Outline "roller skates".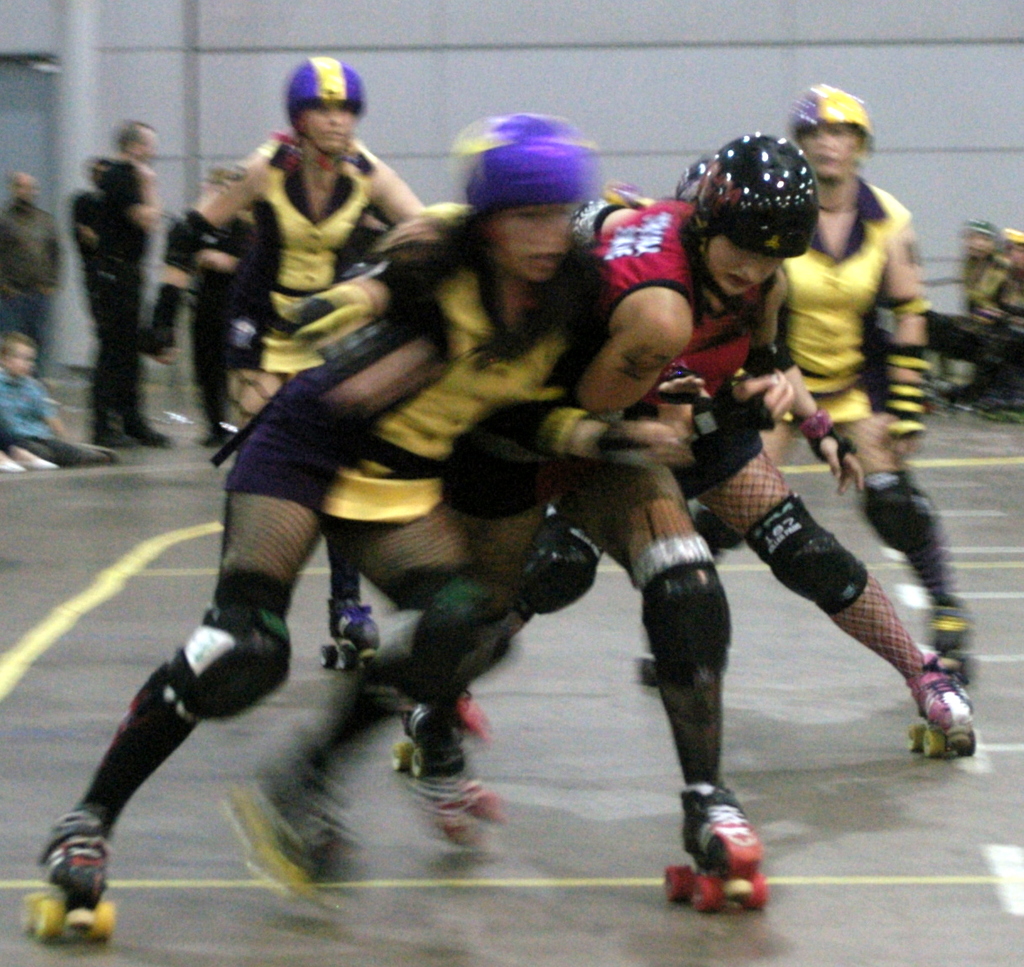
Outline: <bbox>659, 777, 769, 910</bbox>.
